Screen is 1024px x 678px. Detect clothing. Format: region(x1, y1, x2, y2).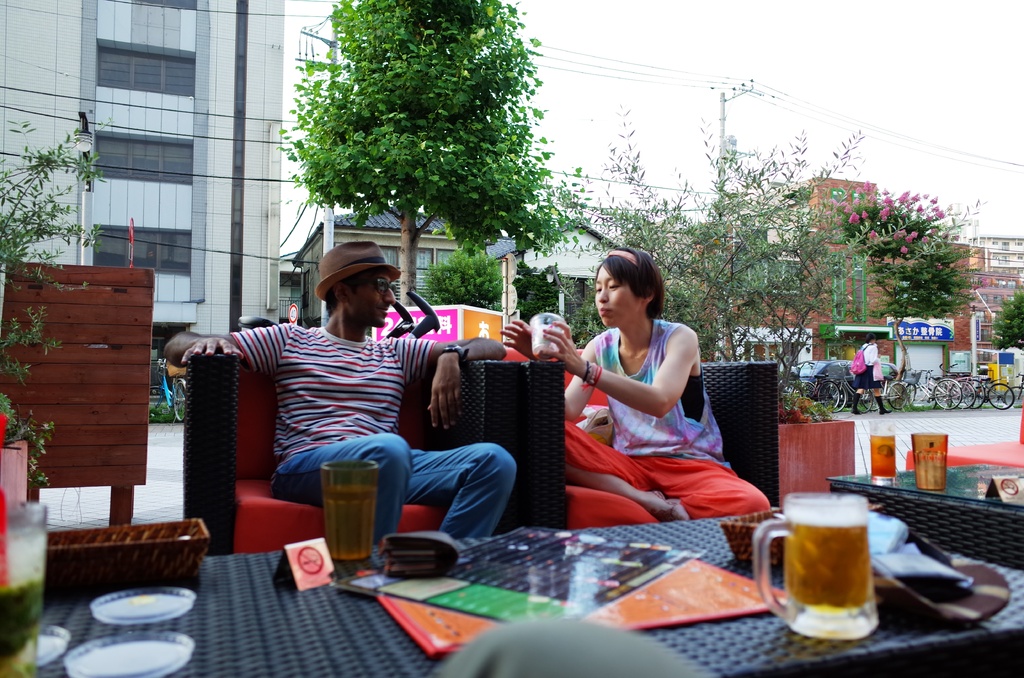
region(572, 307, 730, 522).
